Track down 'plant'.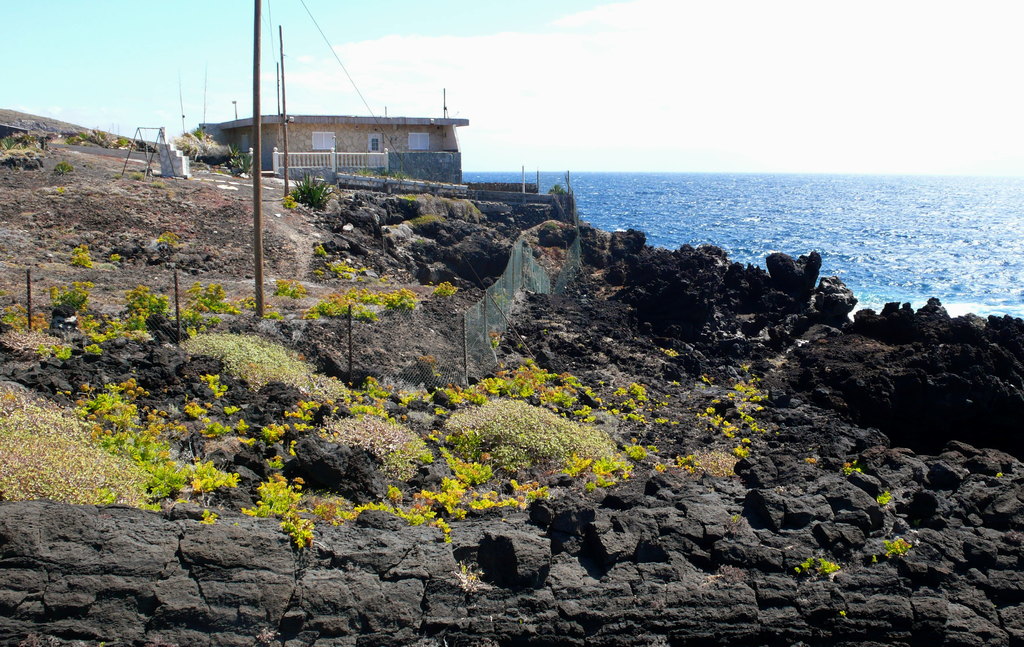
Tracked to Rect(273, 172, 324, 222).
